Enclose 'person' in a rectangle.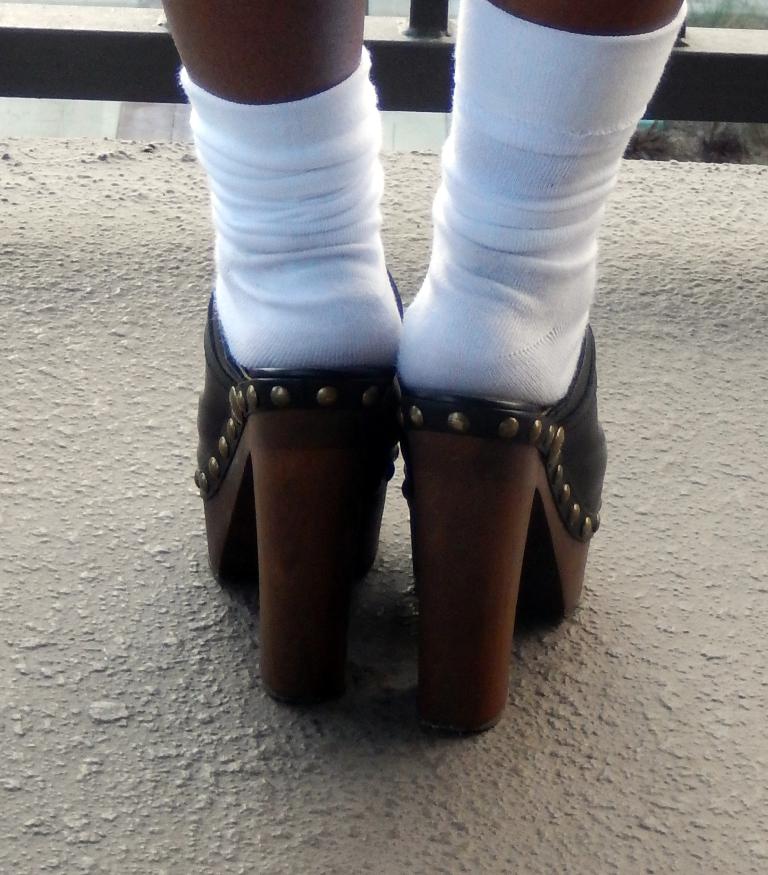
bbox=[186, 0, 695, 737].
